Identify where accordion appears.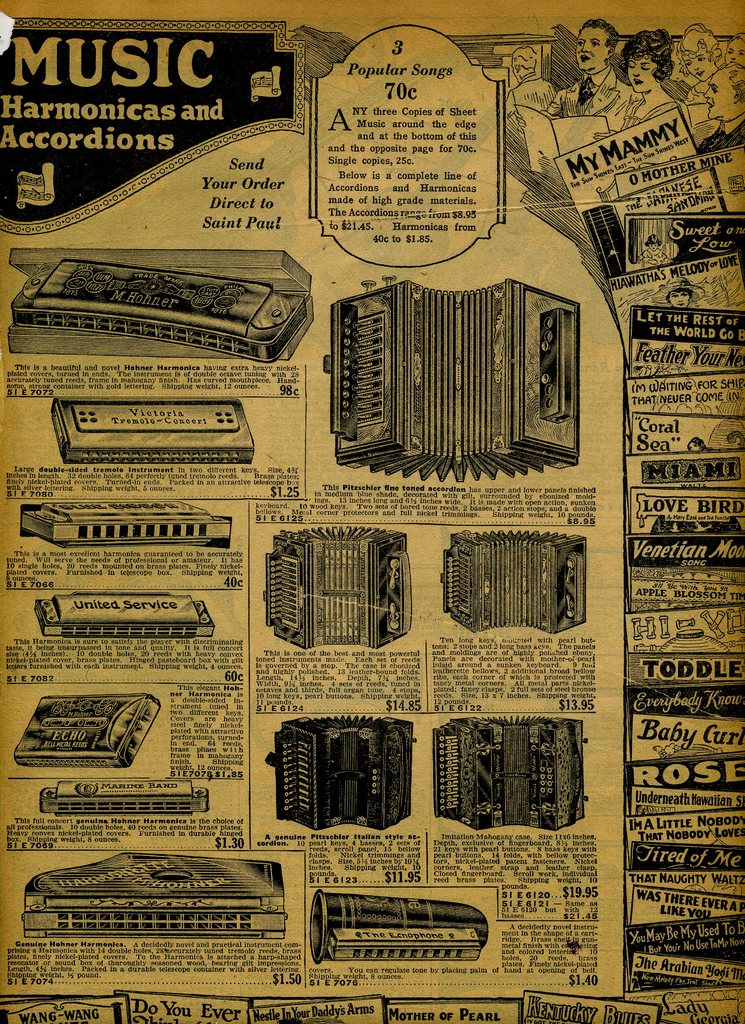
Appears at [left=266, top=714, right=414, bottom=831].
